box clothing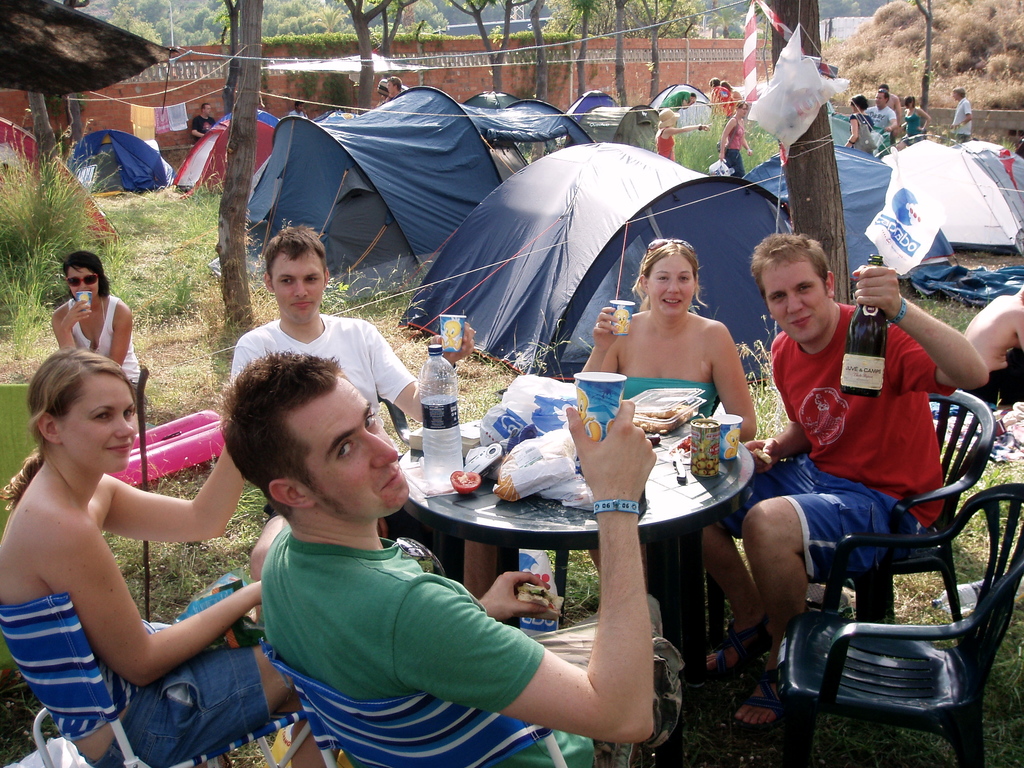
(953, 97, 970, 145)
